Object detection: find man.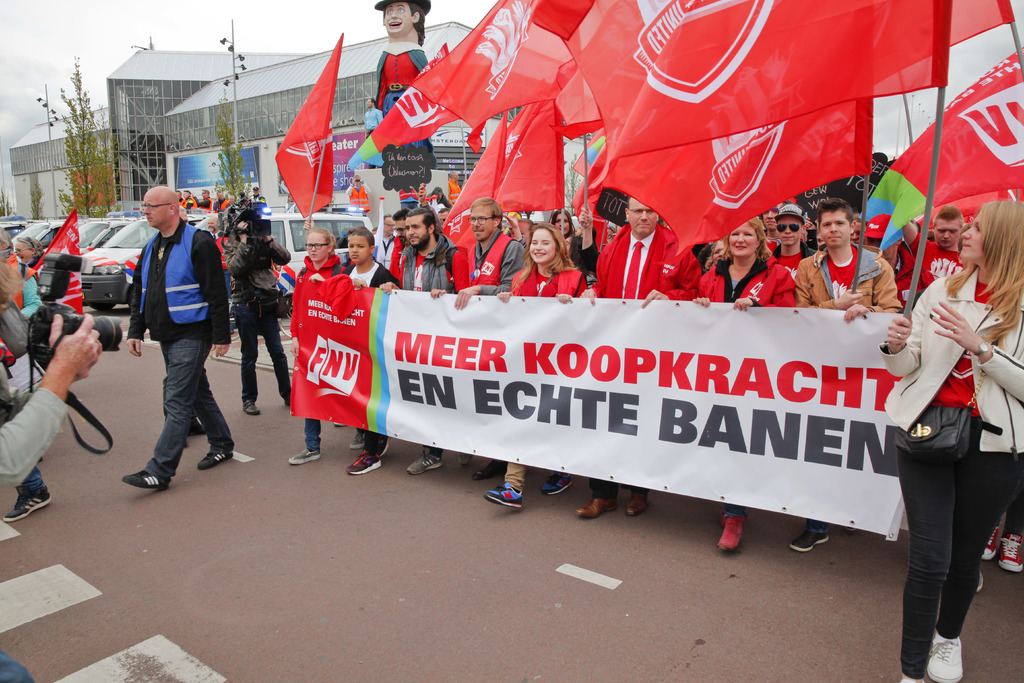
<box>245,186,266,202</box>.
